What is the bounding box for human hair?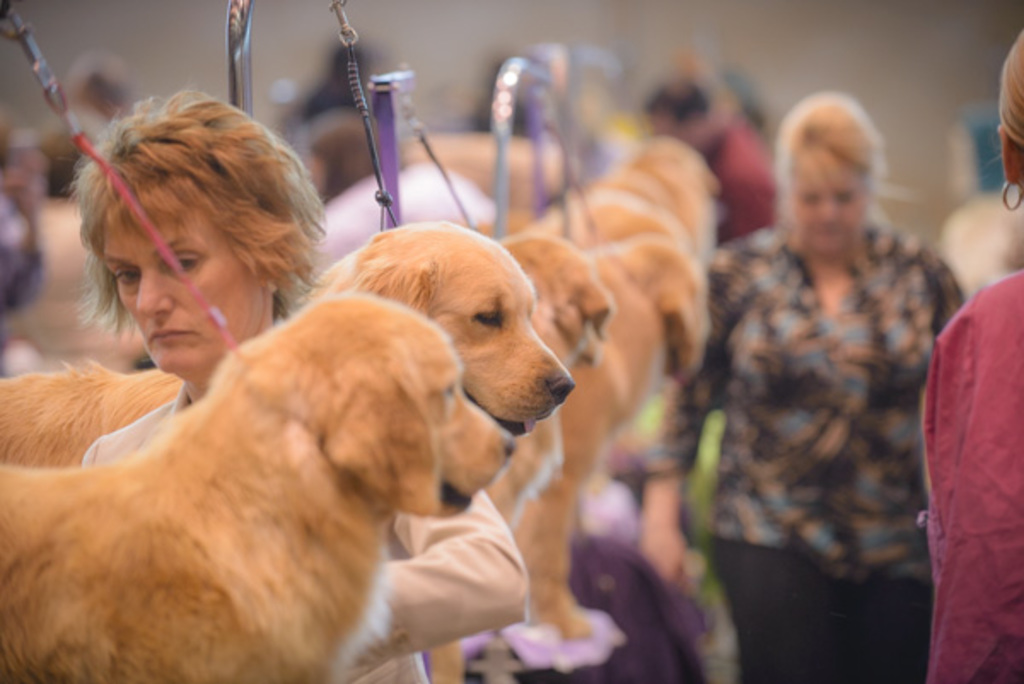
<bbox>773, 89, 916, 225</bbox>.
